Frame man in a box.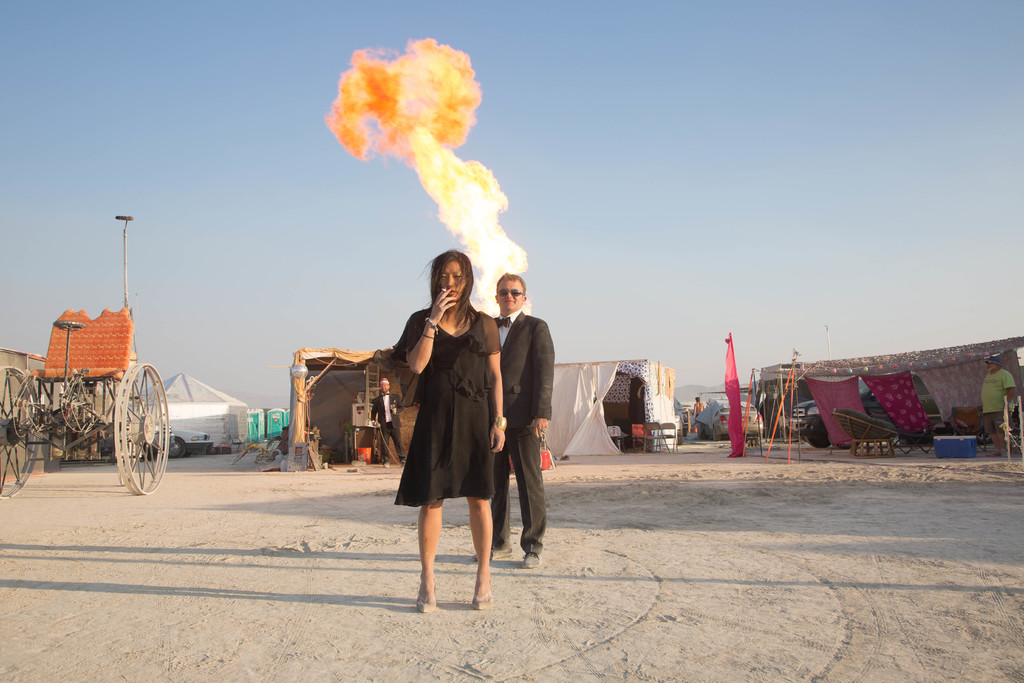
region(490, 270, 554, 589).
